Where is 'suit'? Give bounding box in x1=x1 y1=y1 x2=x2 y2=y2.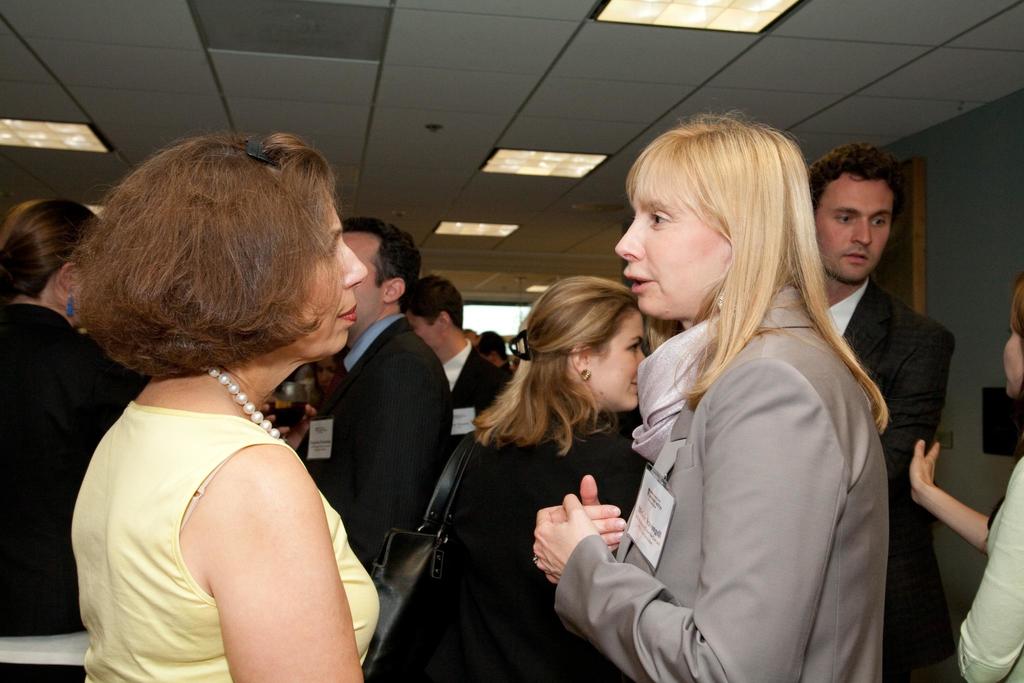
x1=316 y1=313 x2=460 y2=571.
